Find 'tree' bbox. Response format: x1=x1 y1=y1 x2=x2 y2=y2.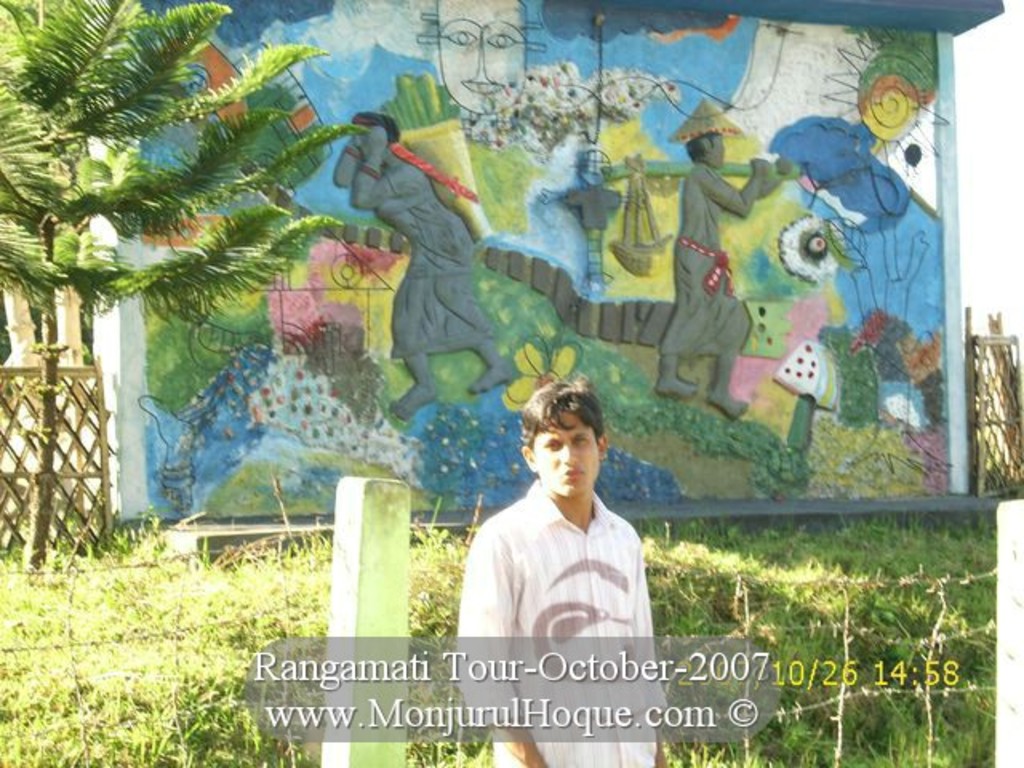
x1=27 y1=2 x2=354 y2=518.
